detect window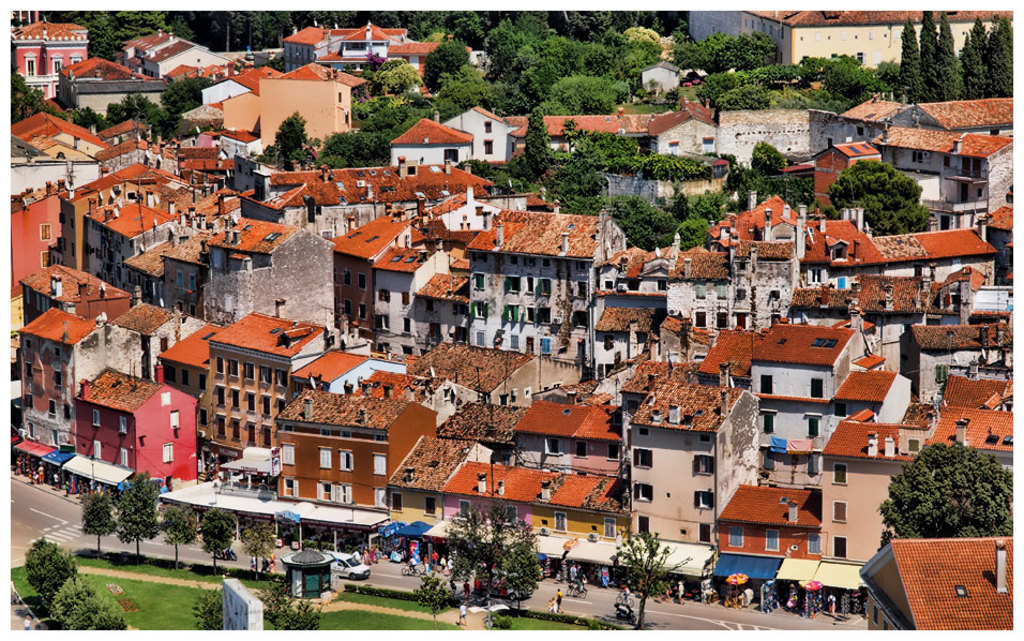
[left=342, top=268, right=350, bottom=287]
